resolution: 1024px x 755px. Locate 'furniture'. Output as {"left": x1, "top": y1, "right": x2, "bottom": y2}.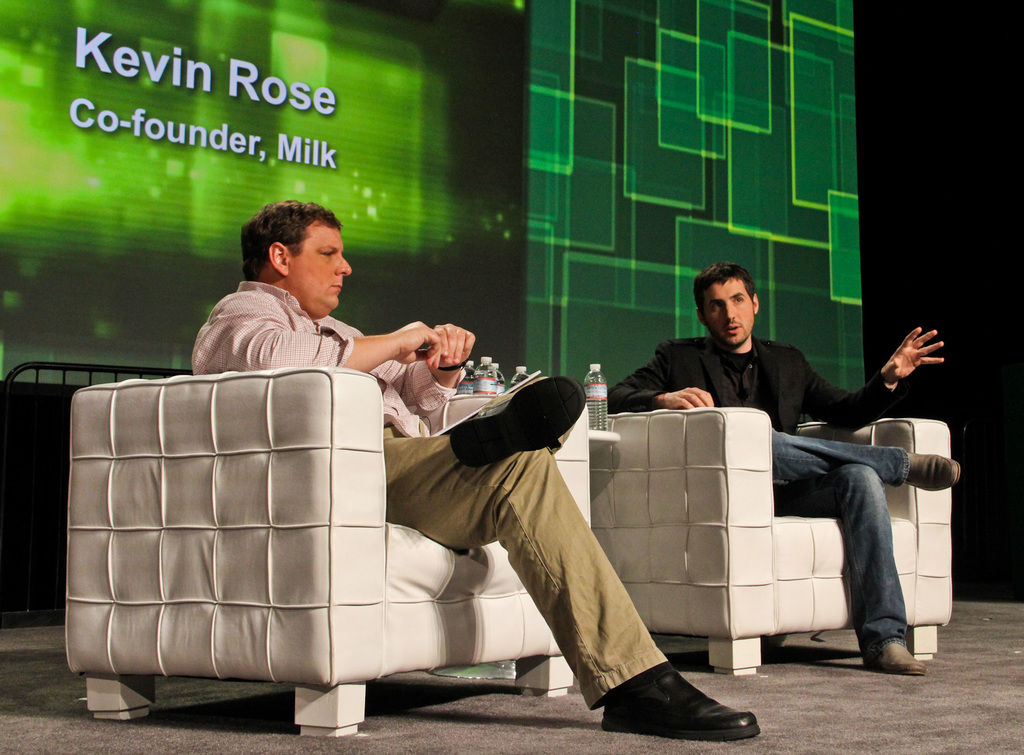
{"left": 590, "top": 402, "right": 954, "bottom": 676}.
